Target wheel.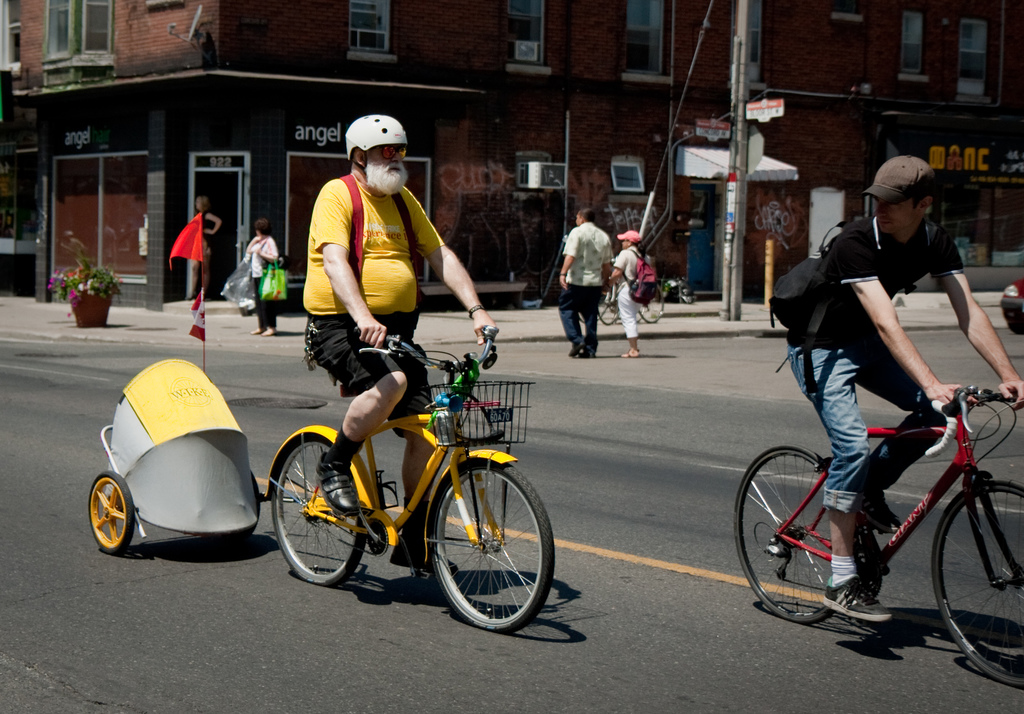
Target region: [left=236, top=472, right=265, bottom=548].
